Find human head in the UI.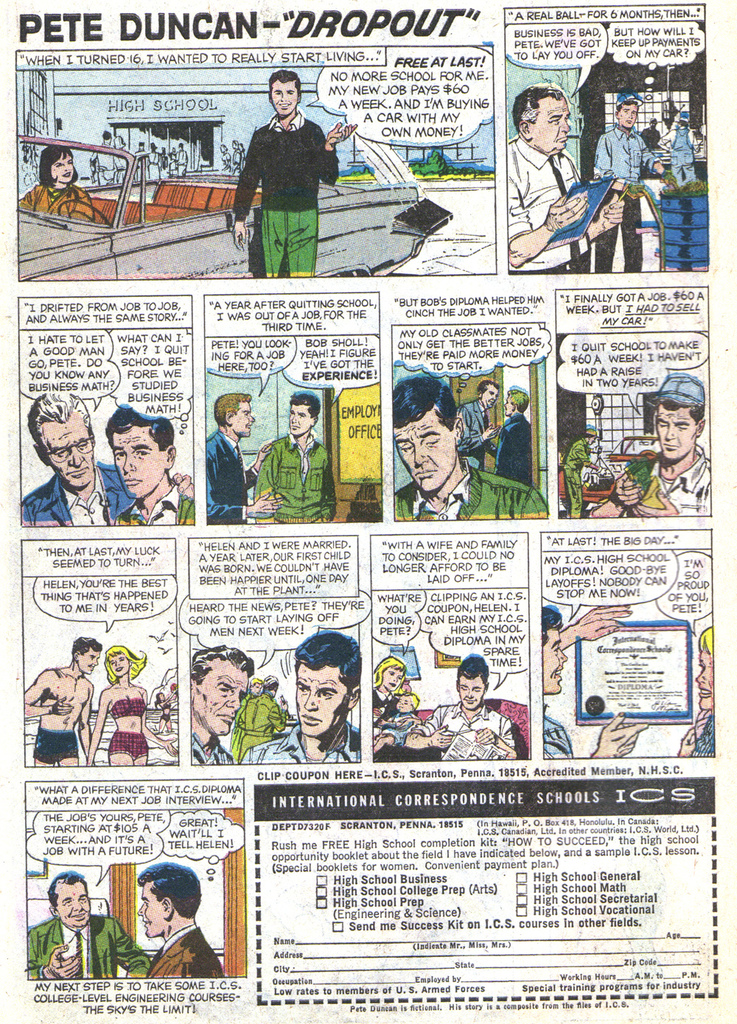
UI element at x1=212 y1=393 x2=254 y2=440.
